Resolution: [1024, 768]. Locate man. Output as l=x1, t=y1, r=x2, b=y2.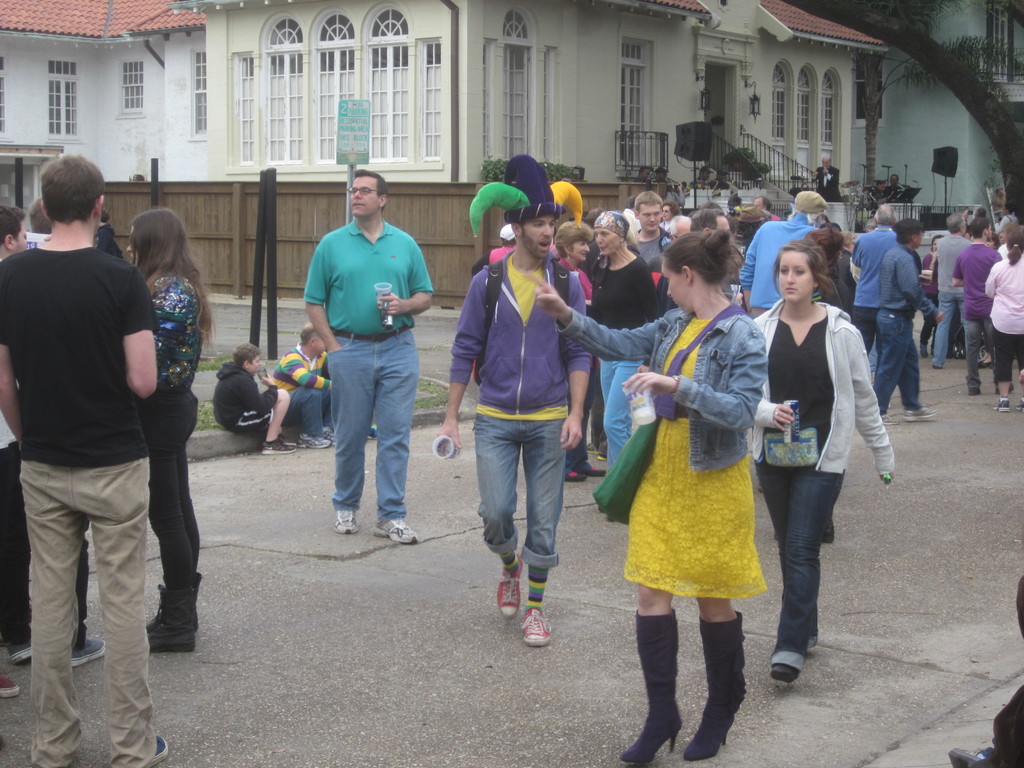
l=735, t=191, r=826, b=316.
